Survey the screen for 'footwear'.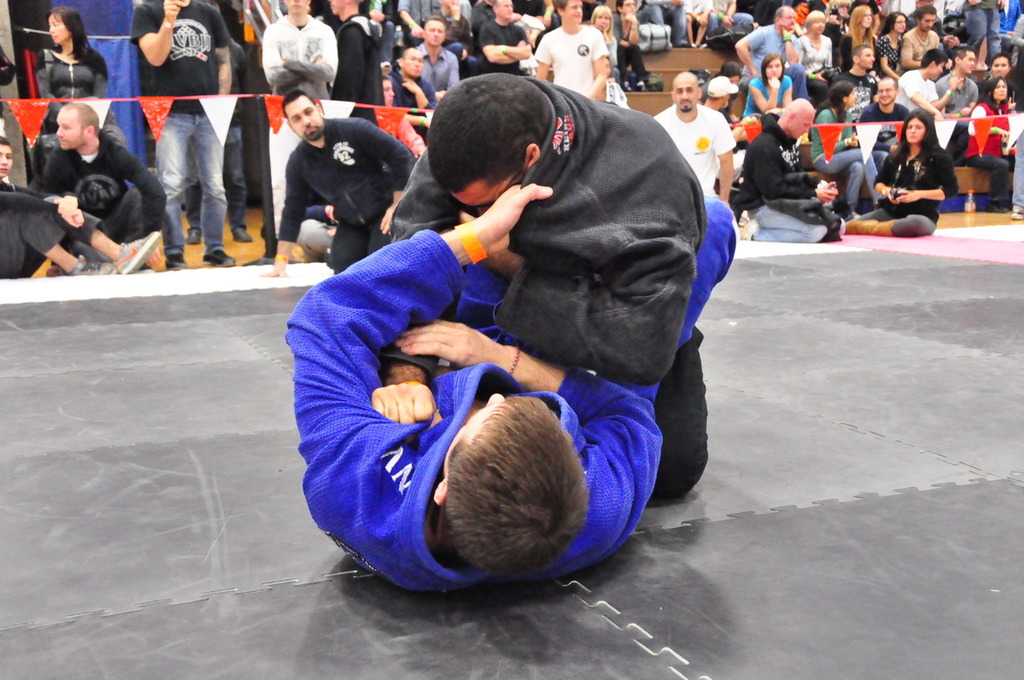
Survey found: x1=182, y1=223, x2=204, y2=243.
